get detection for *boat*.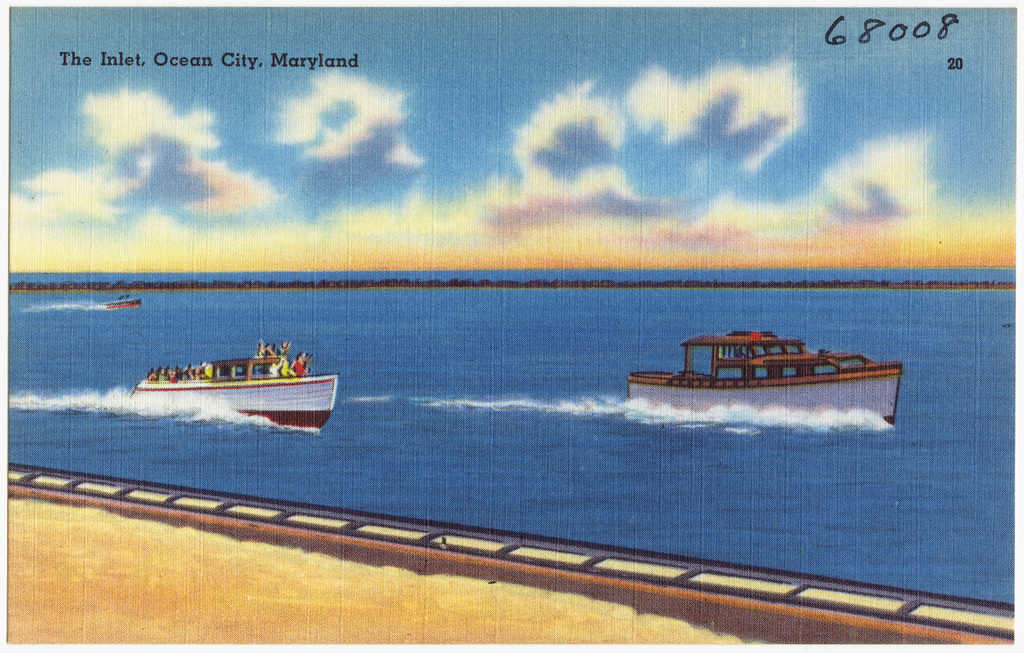
Detection: crop(112, 279, 143, 310).
